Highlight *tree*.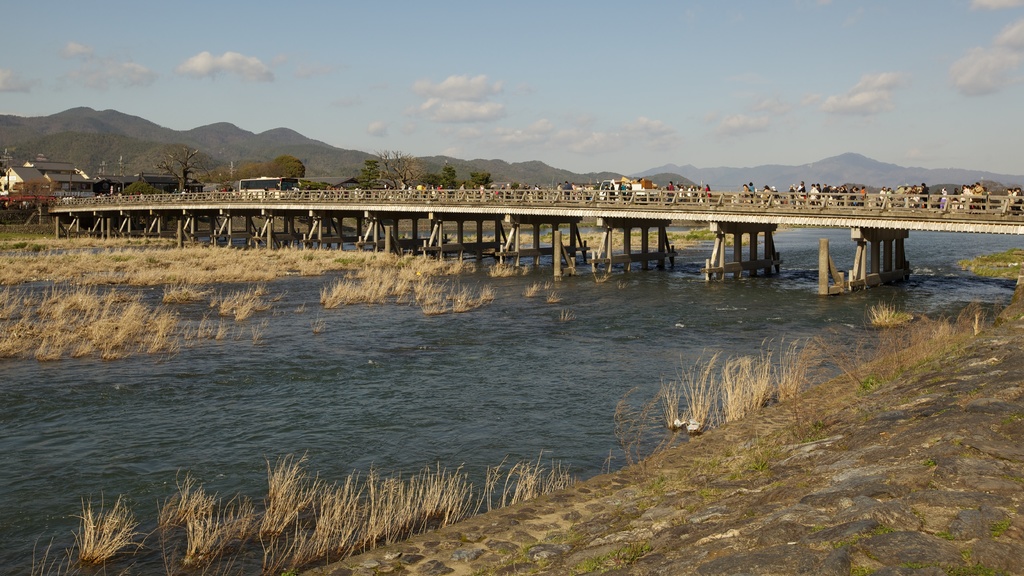
Highlighted region: BBox(120, 177, 161, 198).
